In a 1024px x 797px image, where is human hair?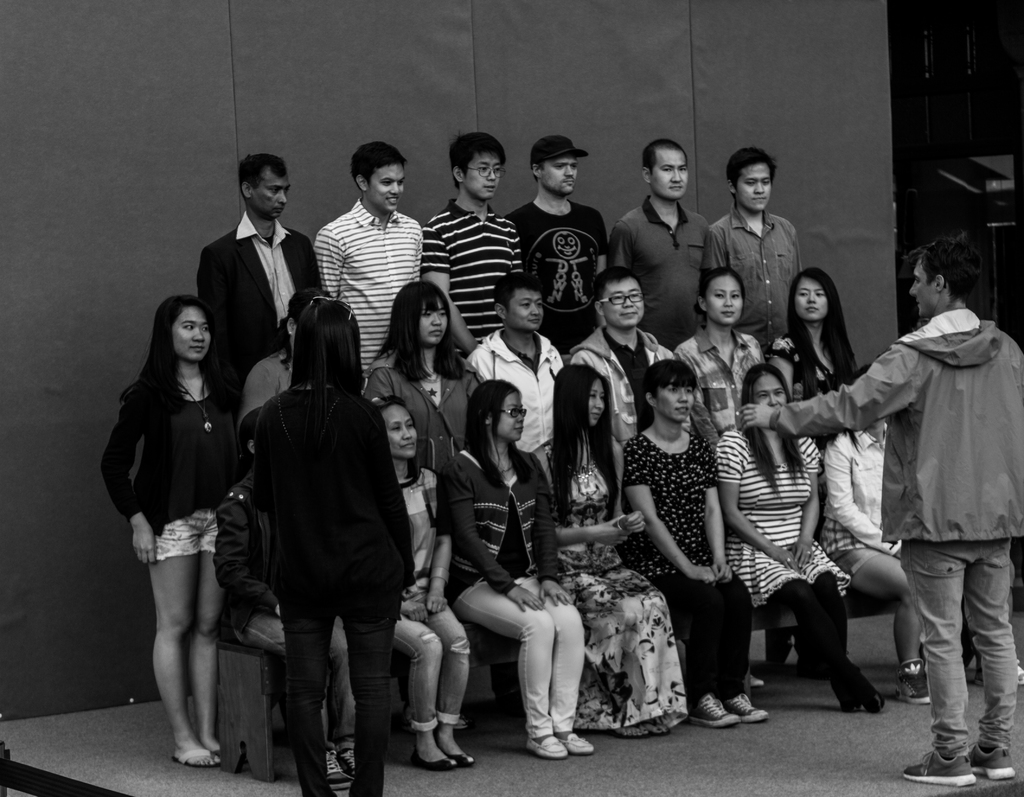
locate(640, 360, 700, 395).
